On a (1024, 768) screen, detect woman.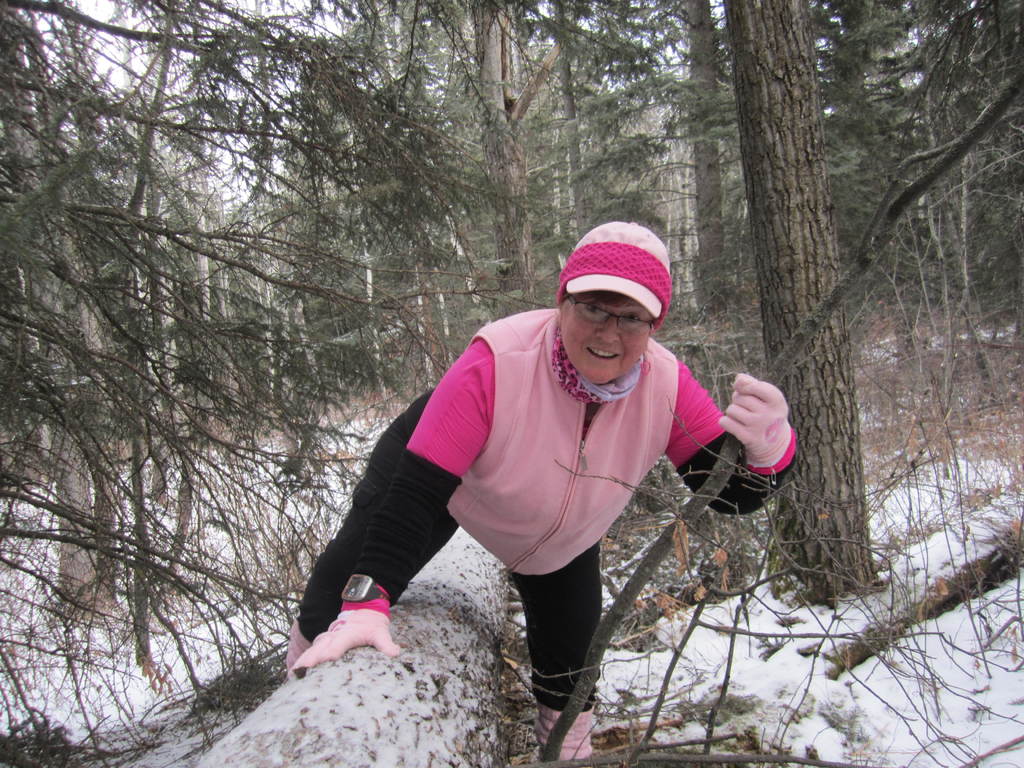
(x1=368, y1=240, x2=735, y2=724).
